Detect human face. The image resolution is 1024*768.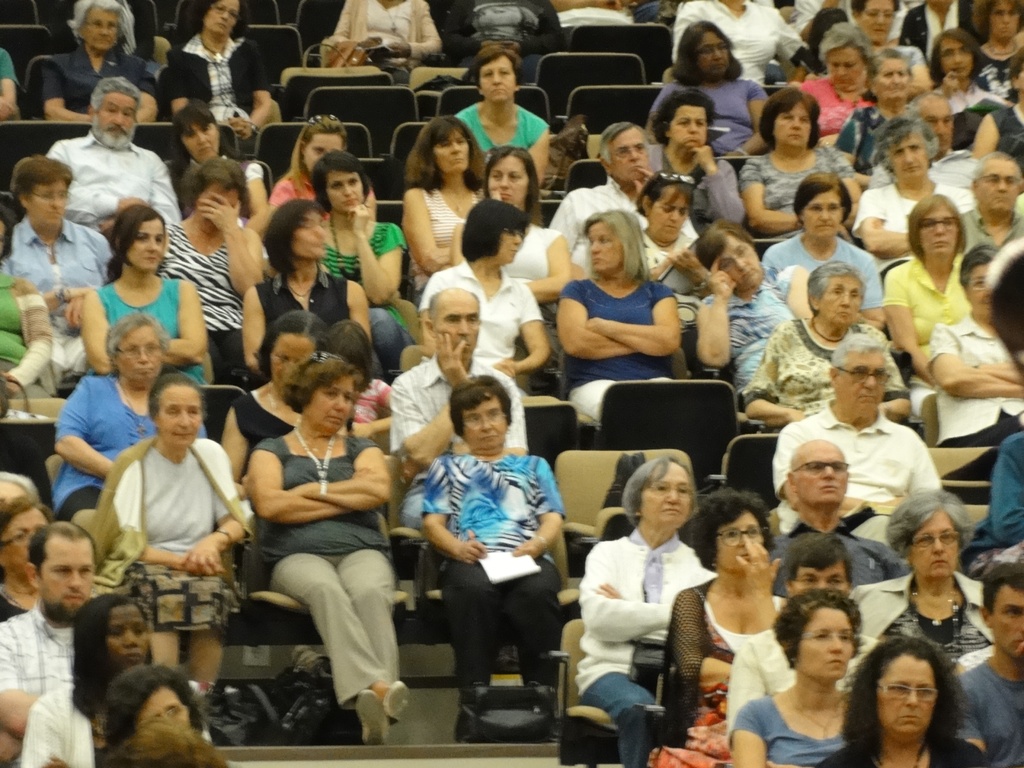
(436, 132, 466, 172).
